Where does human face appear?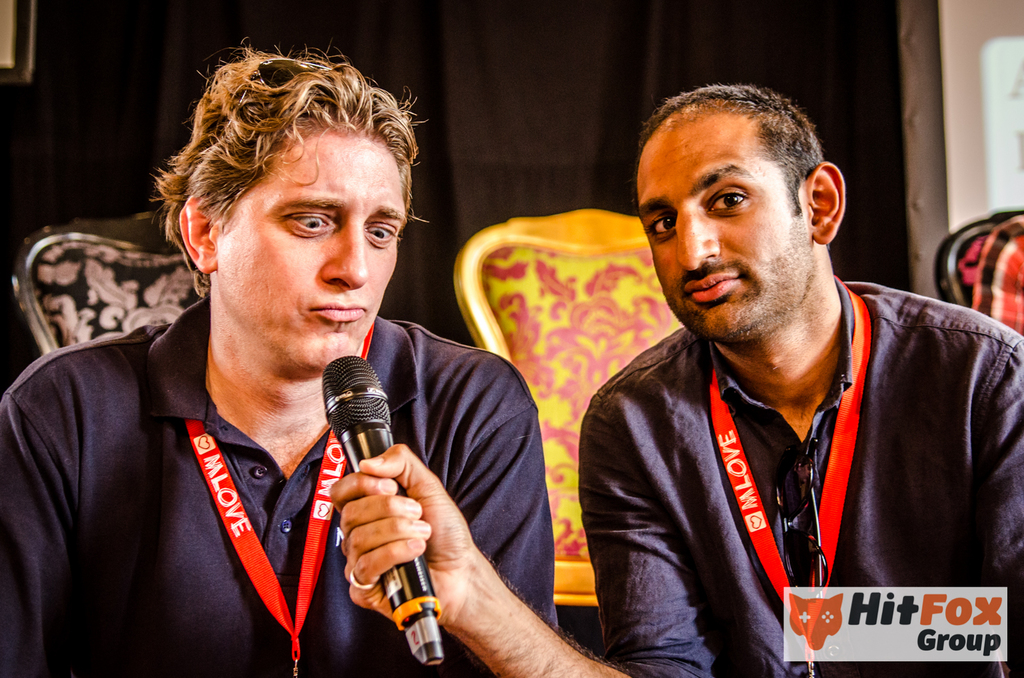
Appears at locate(209, 123, 406, 374).
